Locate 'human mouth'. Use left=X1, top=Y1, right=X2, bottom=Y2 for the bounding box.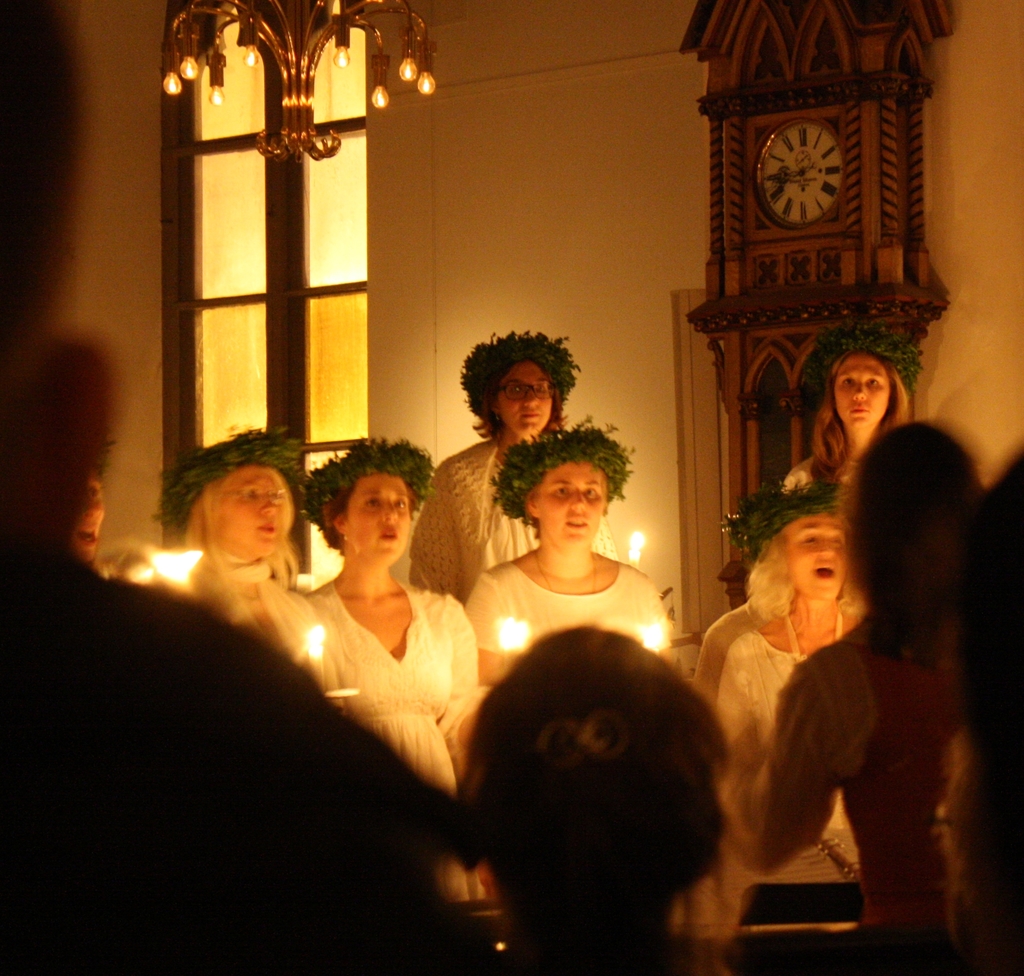
left=383, top=533, right=397, bottom=545.
